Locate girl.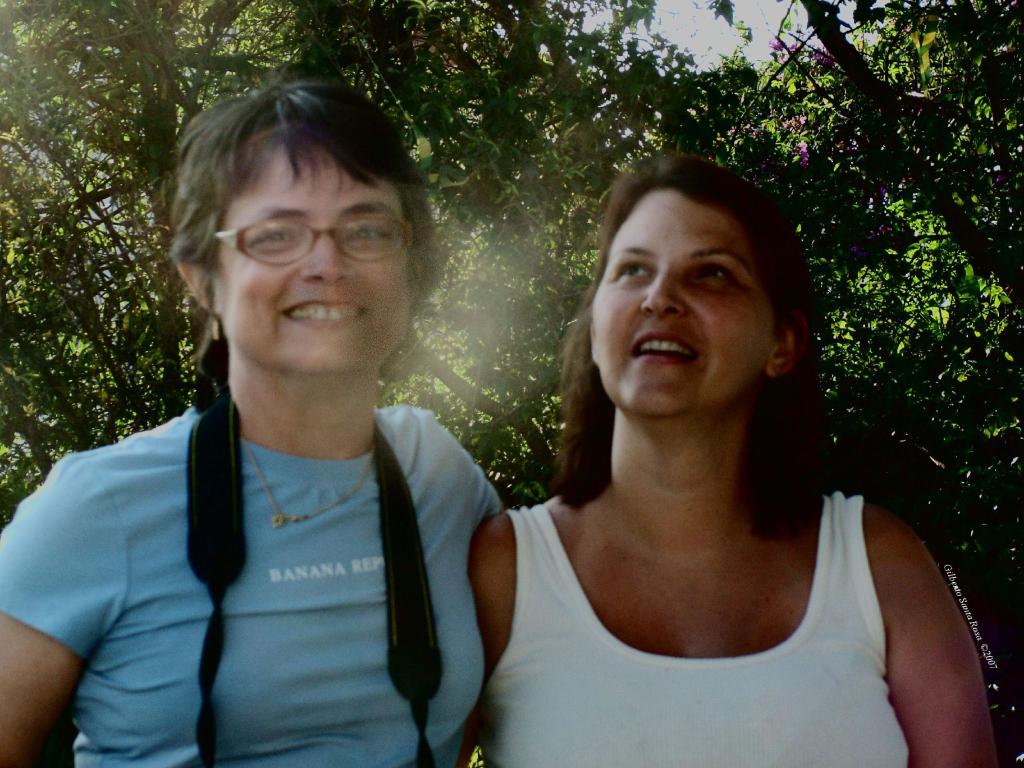
Bounding box: locate(467, 148, 1004, 767).
